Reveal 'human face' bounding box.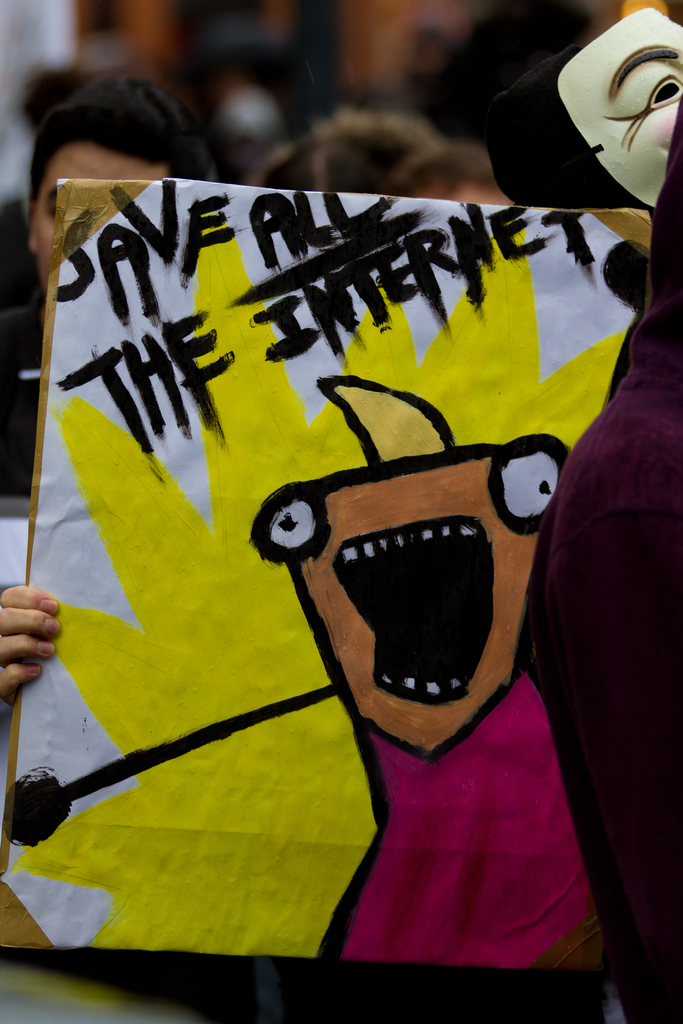
Revealed: x1=3 y1=141 x2=186 y2=300.
